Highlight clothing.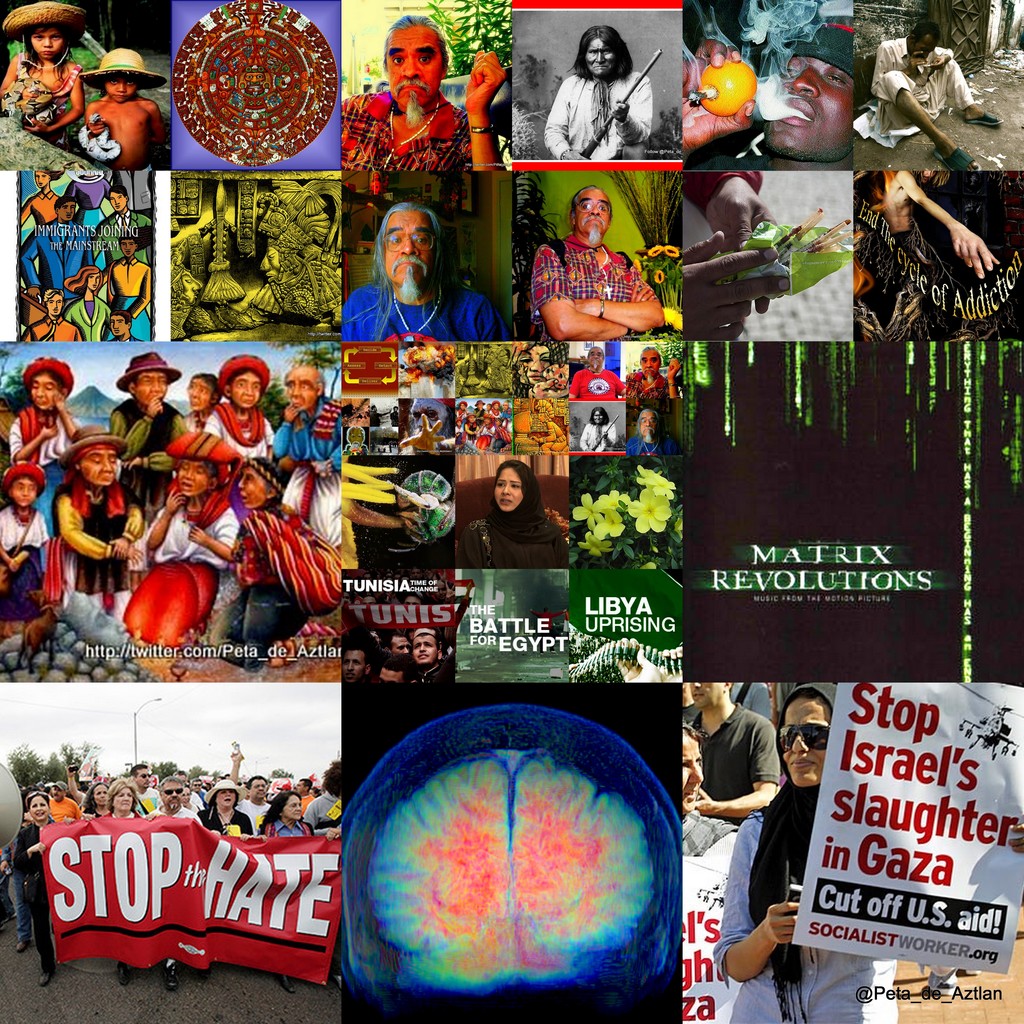
Highlighted region: 82:114:118:172.
